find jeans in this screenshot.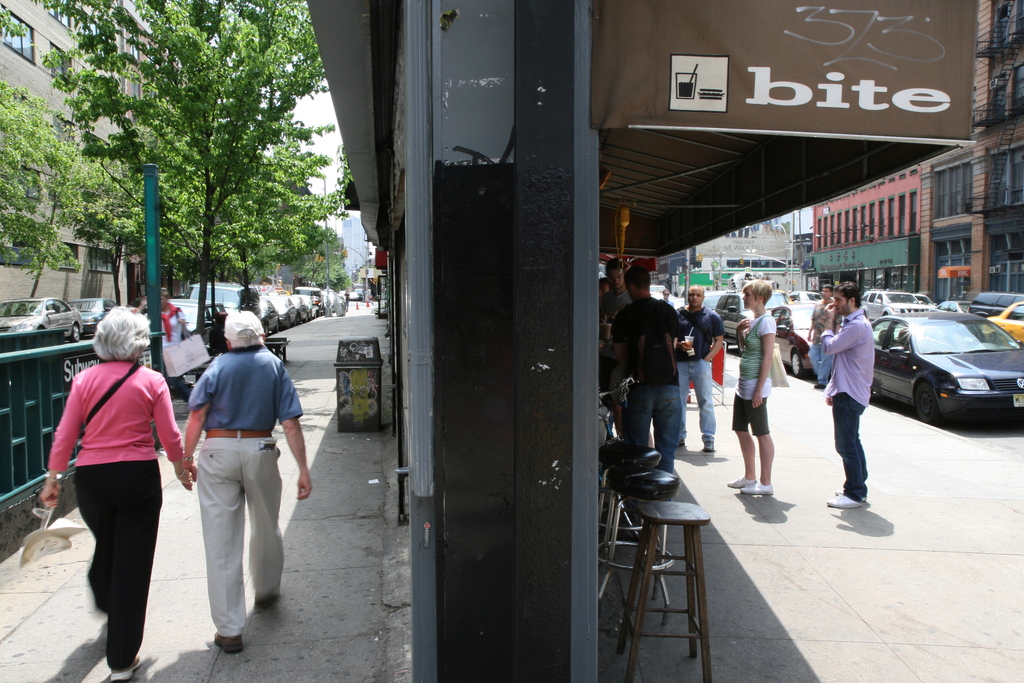
The bounding box for jeans is box=[81, 461, 163, 671].
